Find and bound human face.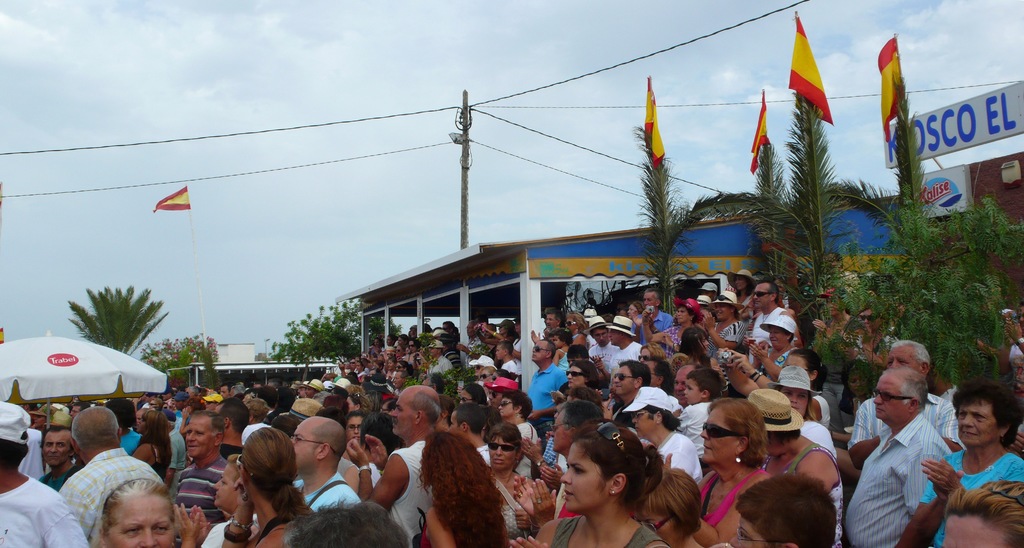
Bound: 564,364,583,387.
